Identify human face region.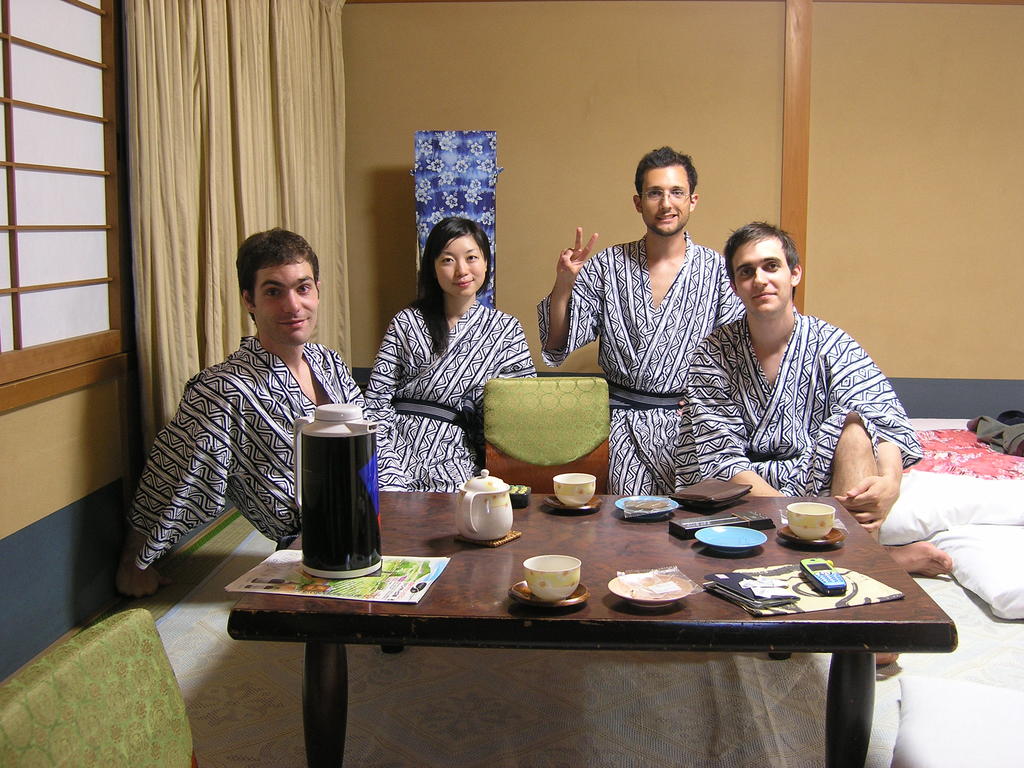
Region: (left=733, top=237, right=788, bottom=314).
